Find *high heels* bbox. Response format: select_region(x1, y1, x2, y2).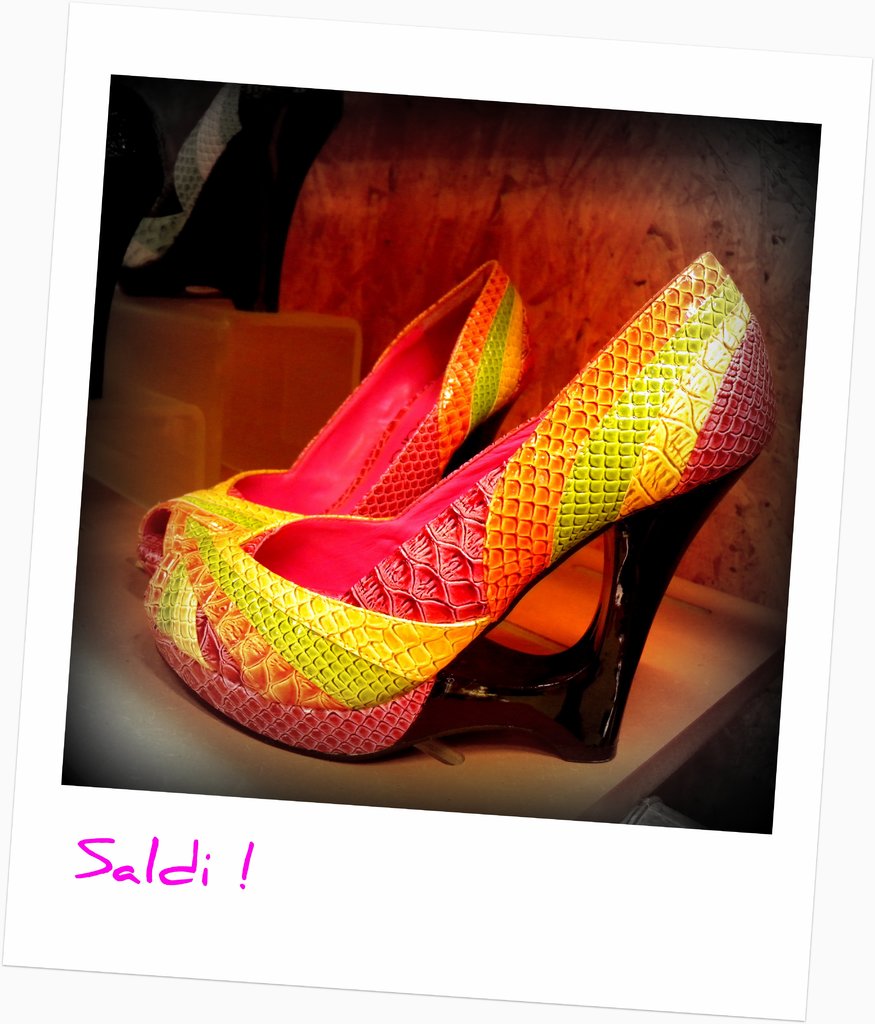
select_region(132, 259, 545, 590).
